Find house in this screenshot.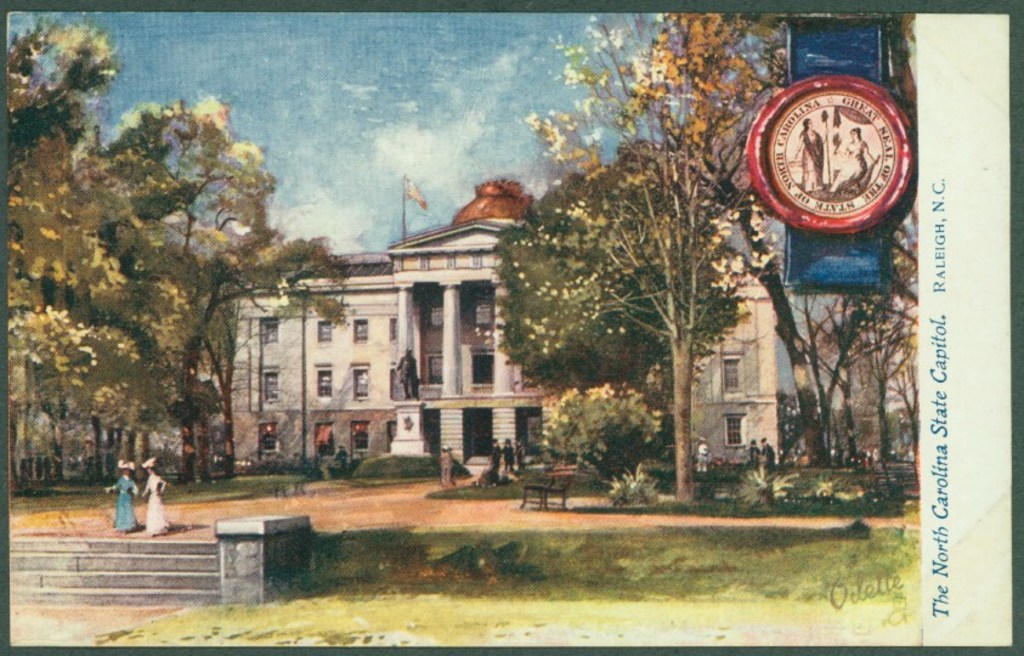
The bounding box for house is rect(130, 187, 920, 481).
